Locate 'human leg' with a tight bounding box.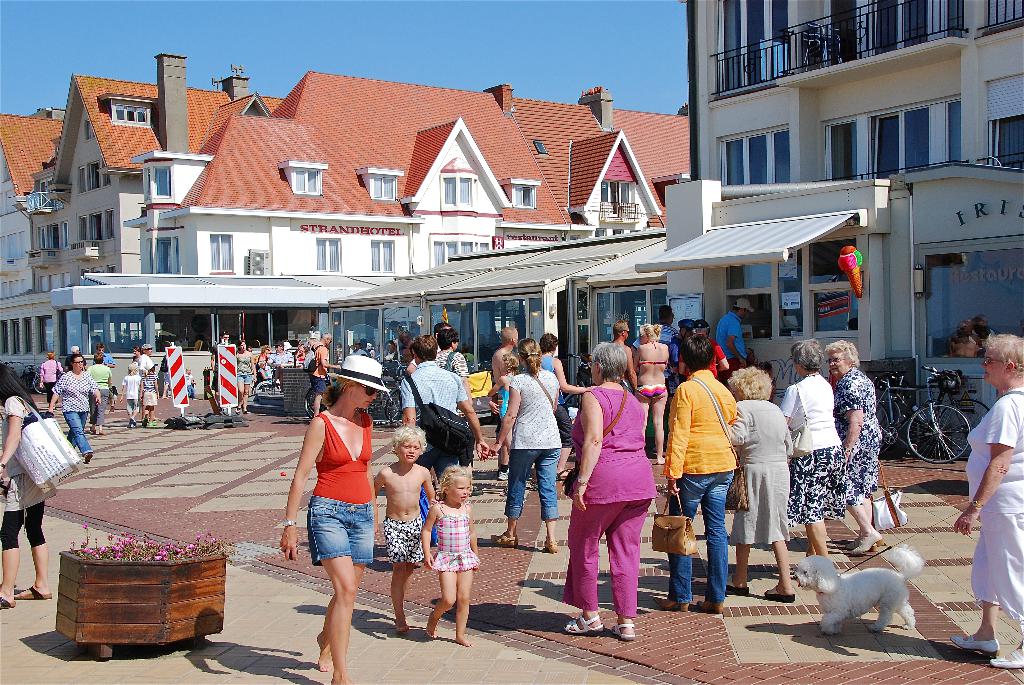
[659,476,712,609].
